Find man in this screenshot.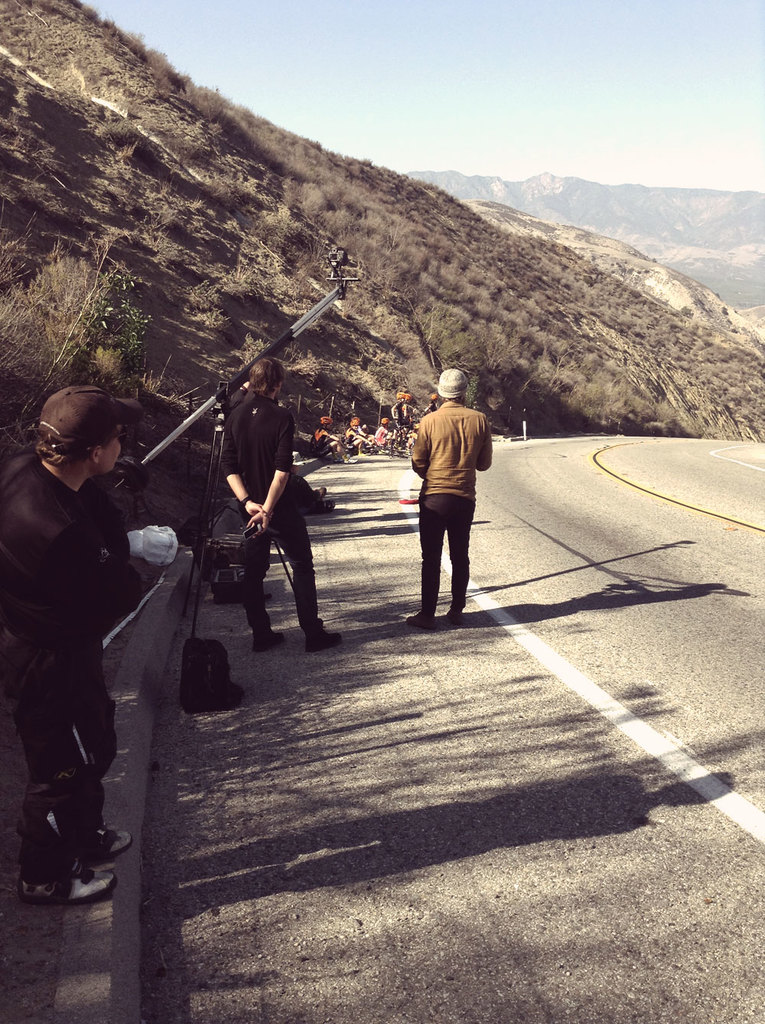
The bounding box for man is box(2, 391, 157, 904).
